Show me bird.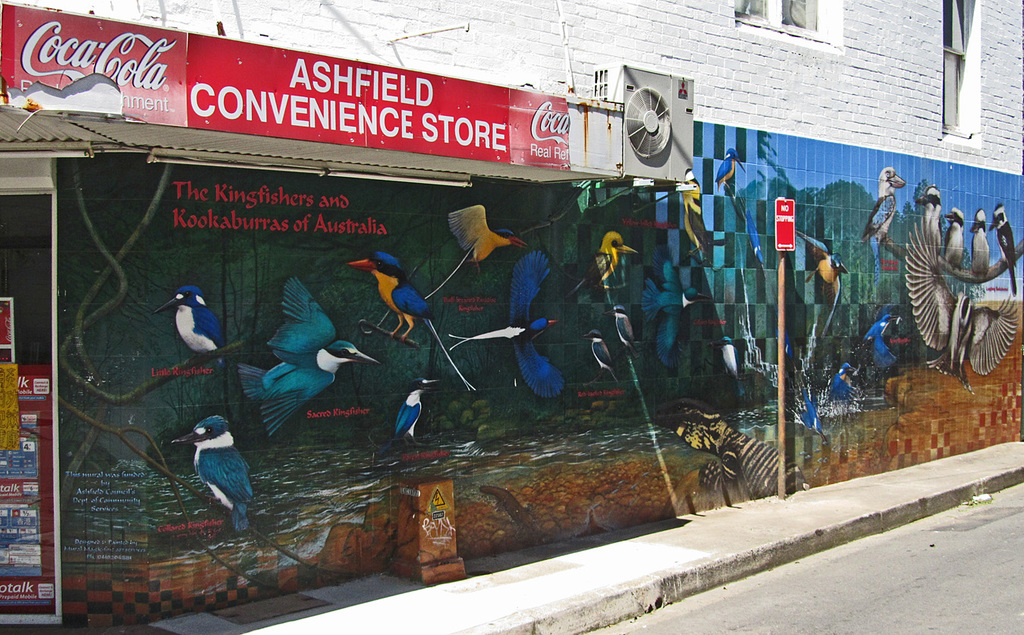
bird is here: left=796, top=230, right=850, bottom=338.
